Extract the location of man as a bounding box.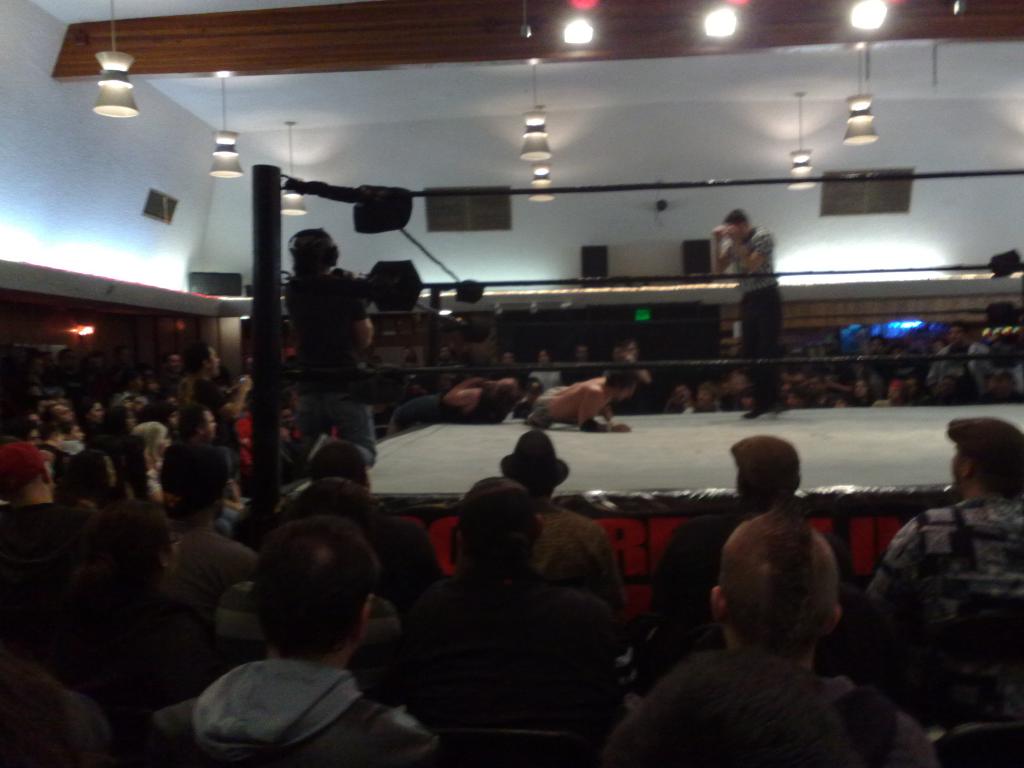
l=152, t=514, r=442, b=767.
